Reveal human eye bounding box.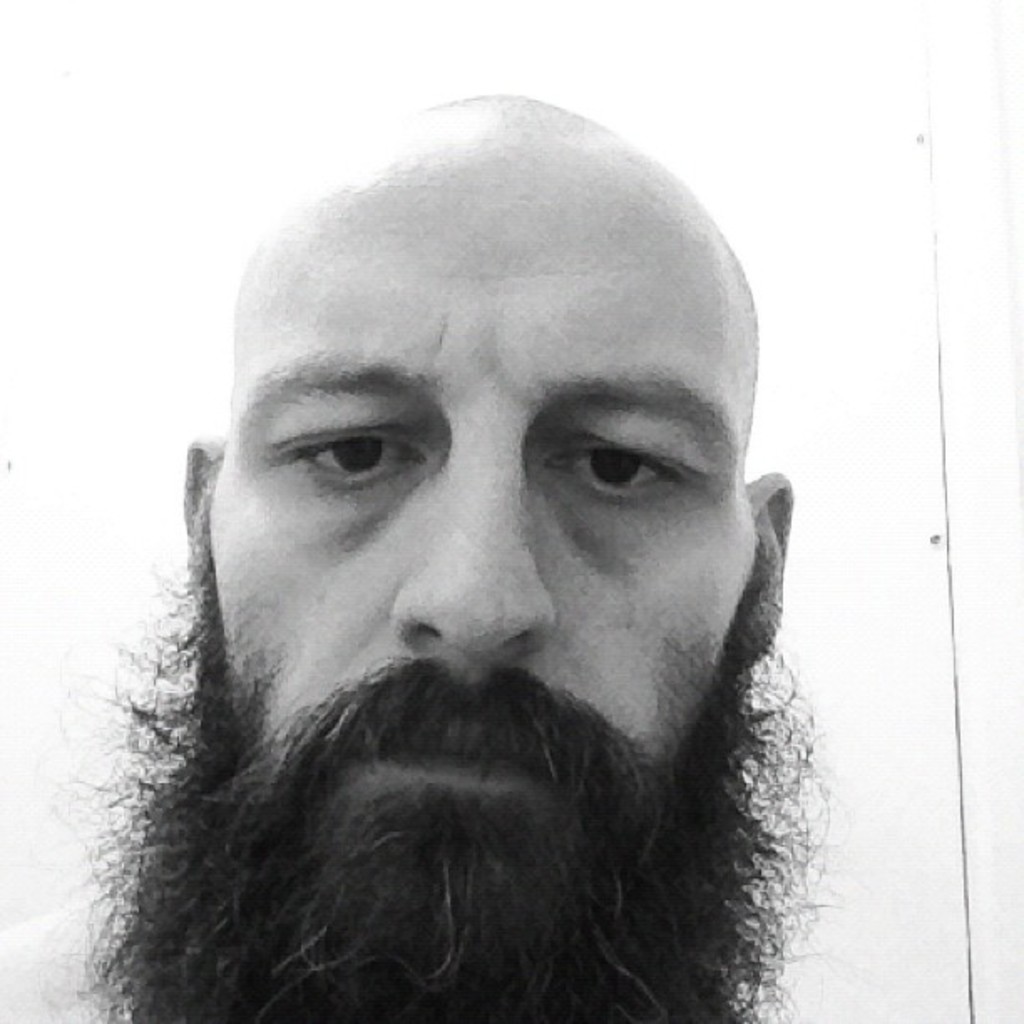
Revealed: pyautogui.locateOnScreen(253, 415, 438, 494).
